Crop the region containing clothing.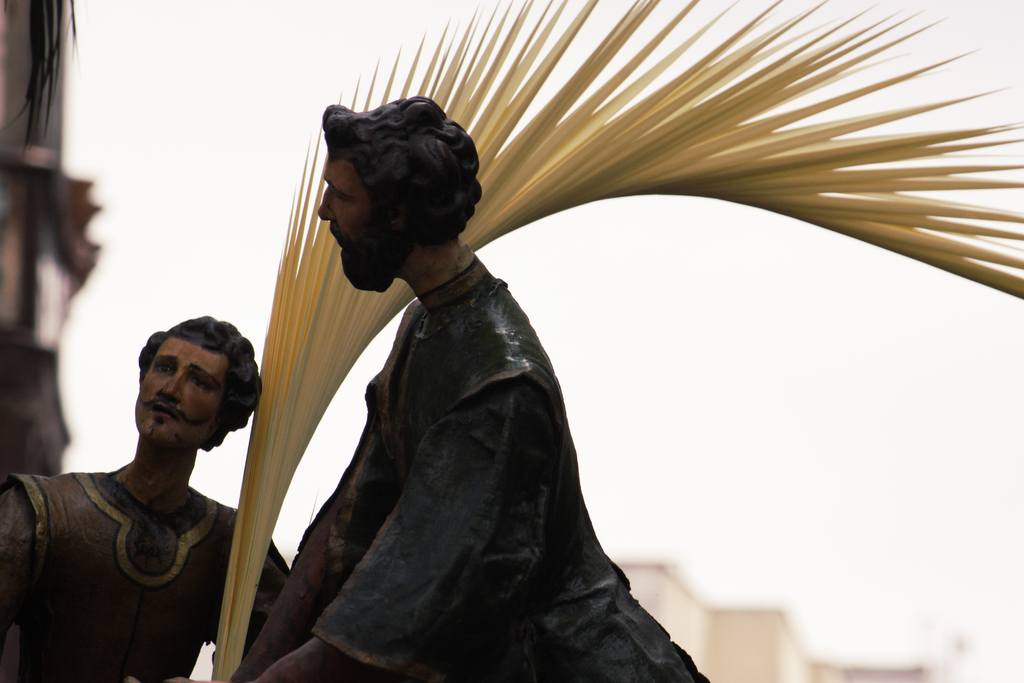
Crop region: left=0, top=465, right=288, bottom=682.
